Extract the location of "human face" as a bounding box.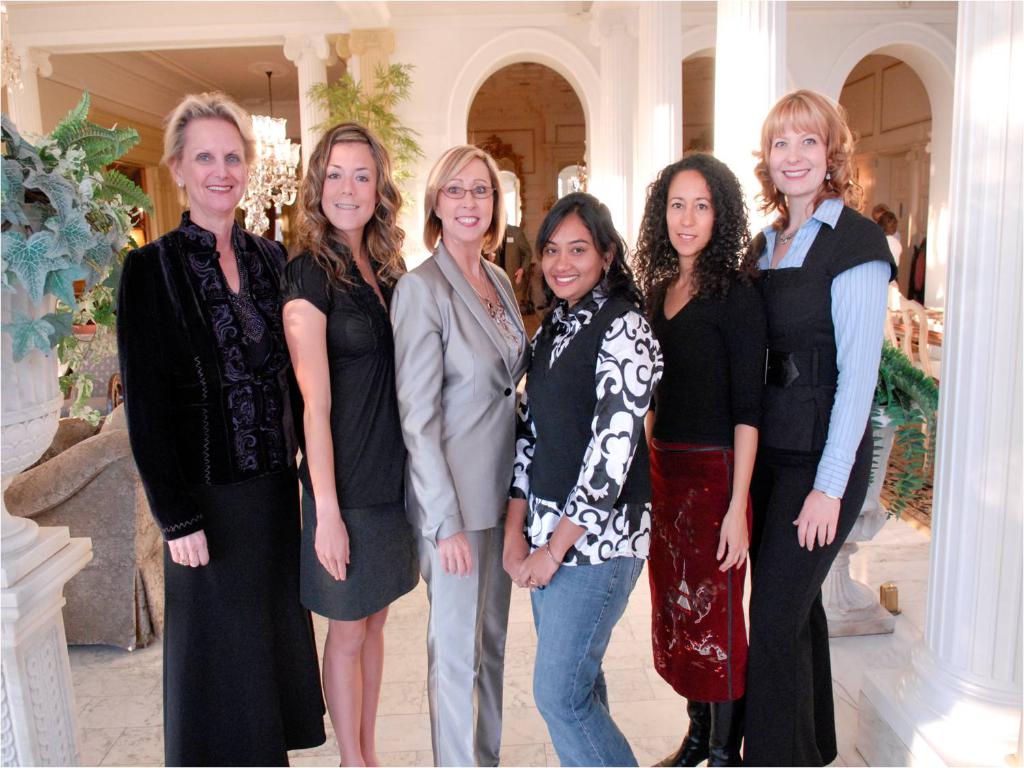
<box>539,214,598,304</box>.
